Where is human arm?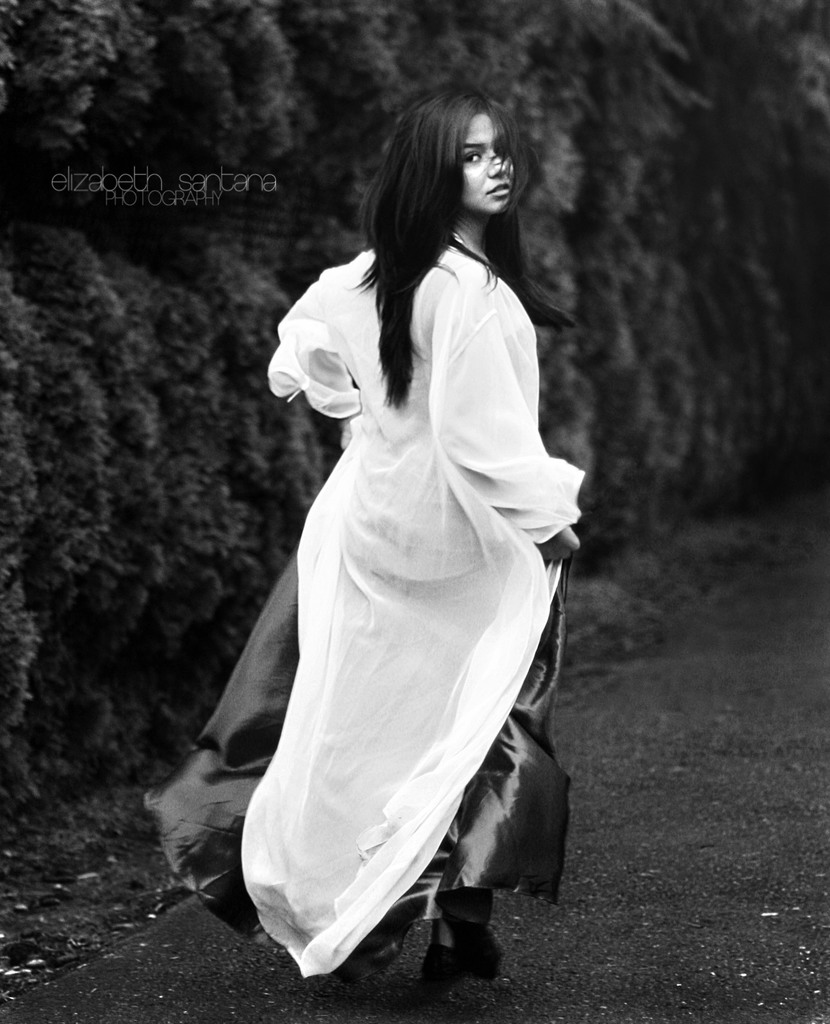
rect(430, 258, 591, 555).
